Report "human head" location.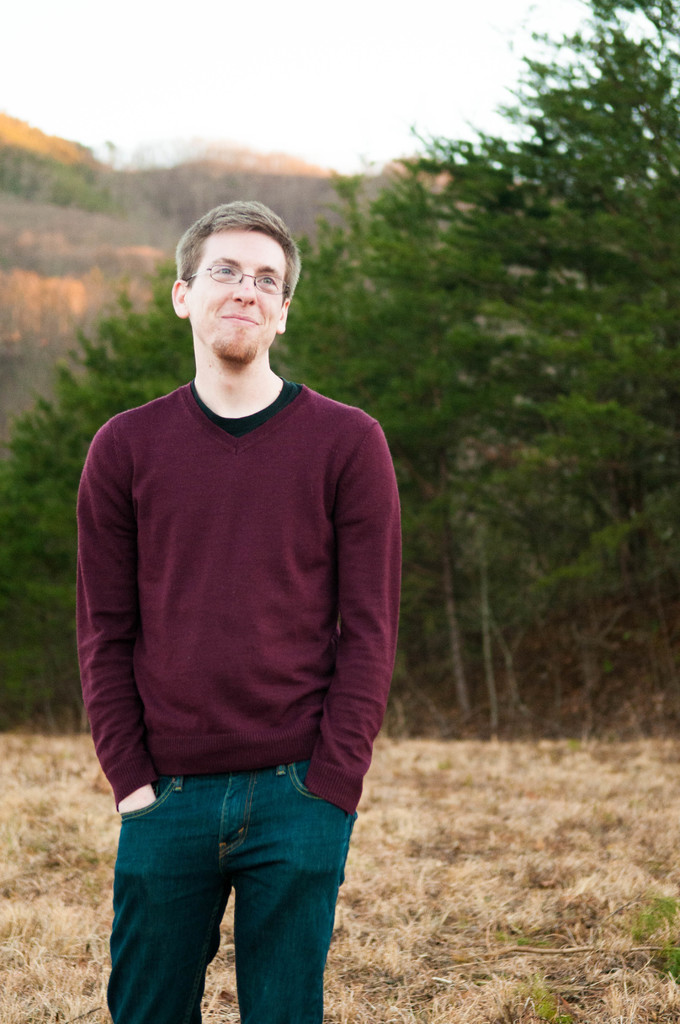
Report: (x1=175, y1=187, x2=301, y2=354).
